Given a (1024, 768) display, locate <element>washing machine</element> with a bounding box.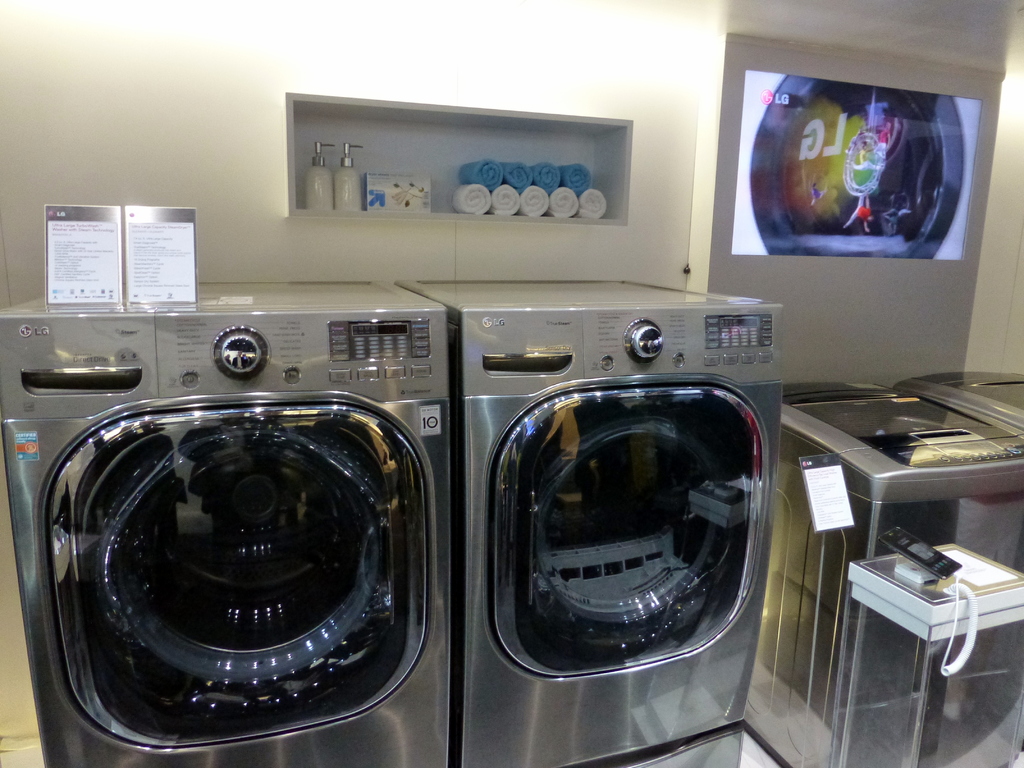
Located: box(384, 280, 786, 767).
